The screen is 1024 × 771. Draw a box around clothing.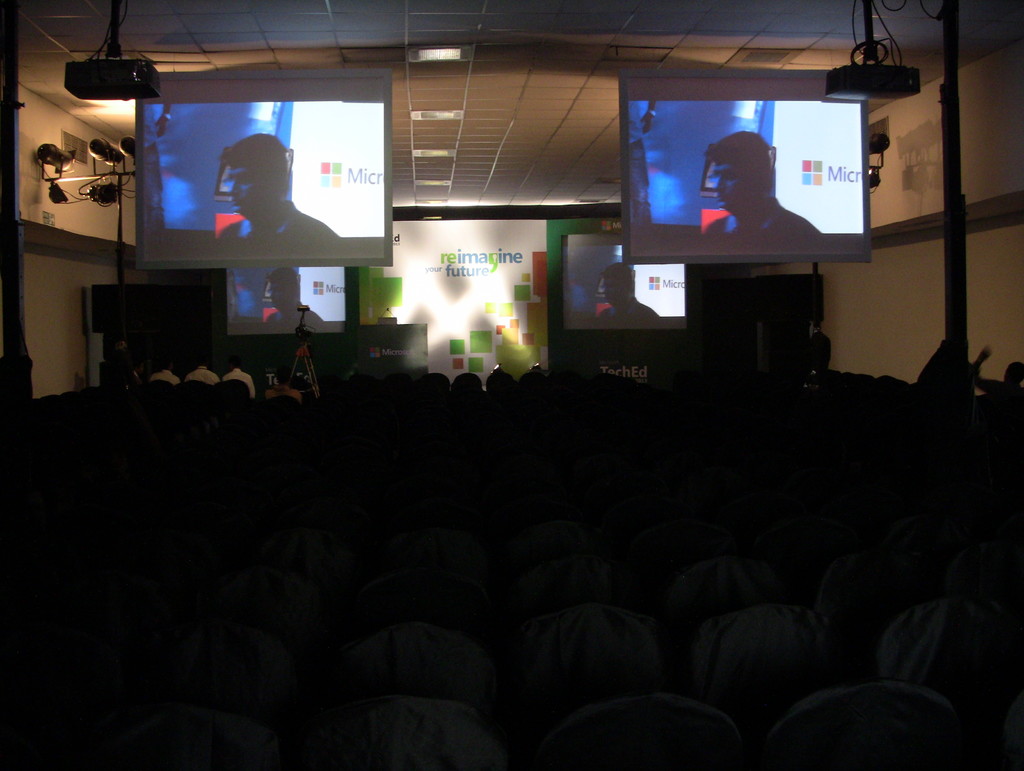
{"left": 225, "top": 201, "right": 342, "bottom": 251}.
